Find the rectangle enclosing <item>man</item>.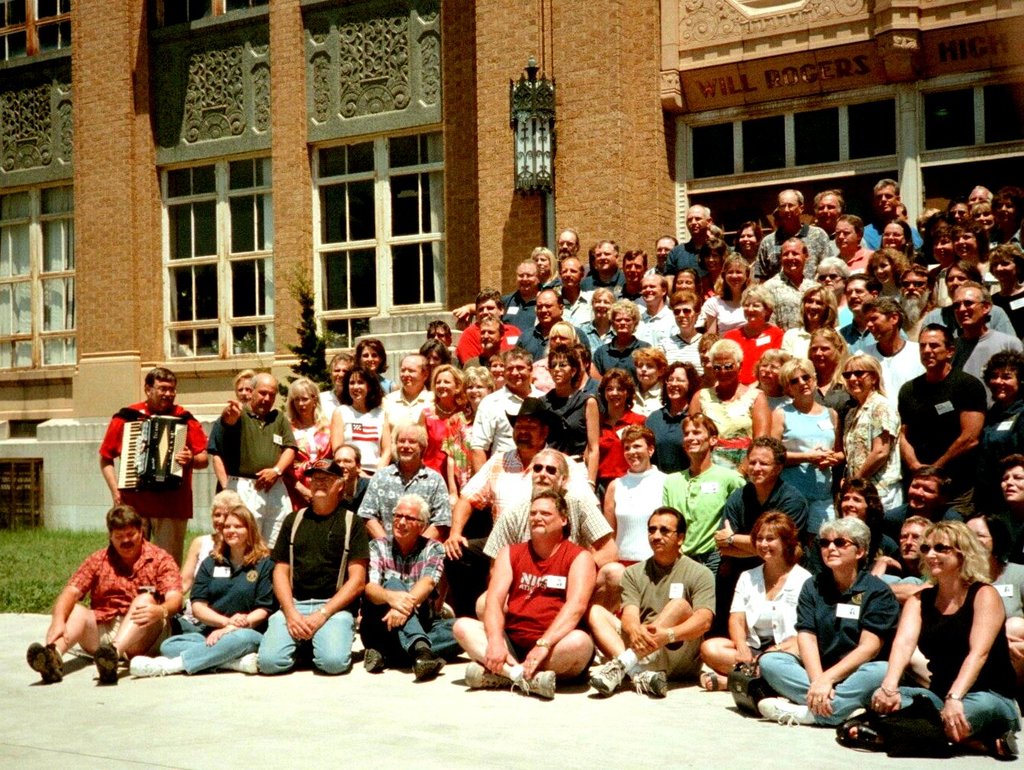
crop(467, 315, 512, 375).
